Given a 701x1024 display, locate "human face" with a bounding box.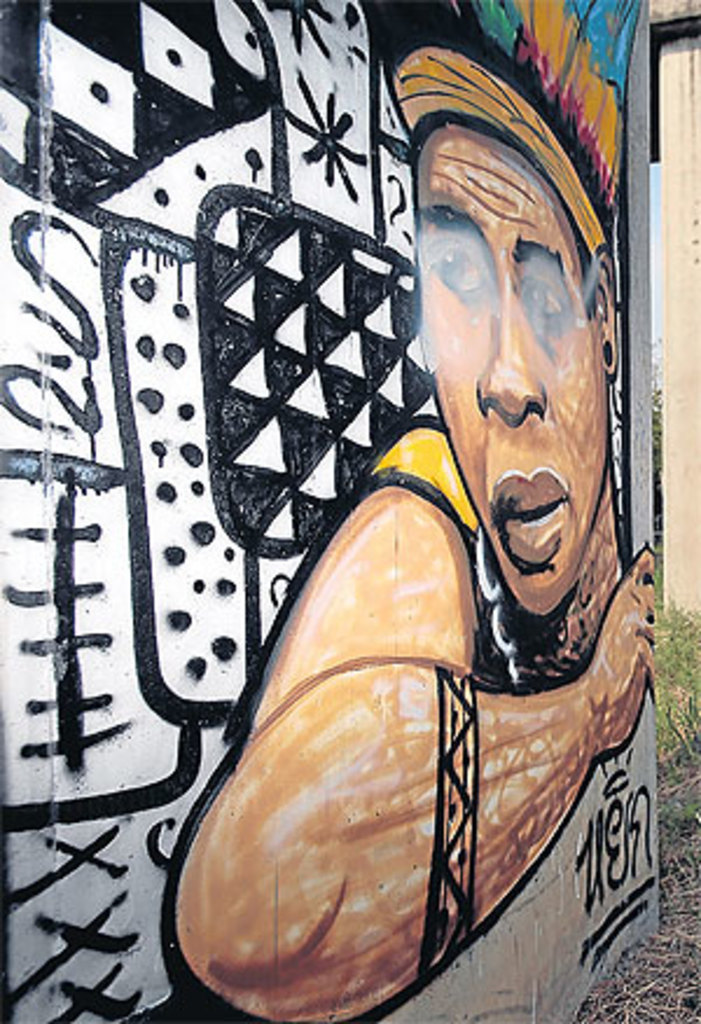
Located: l=409, t=129, r=615, b=613.
